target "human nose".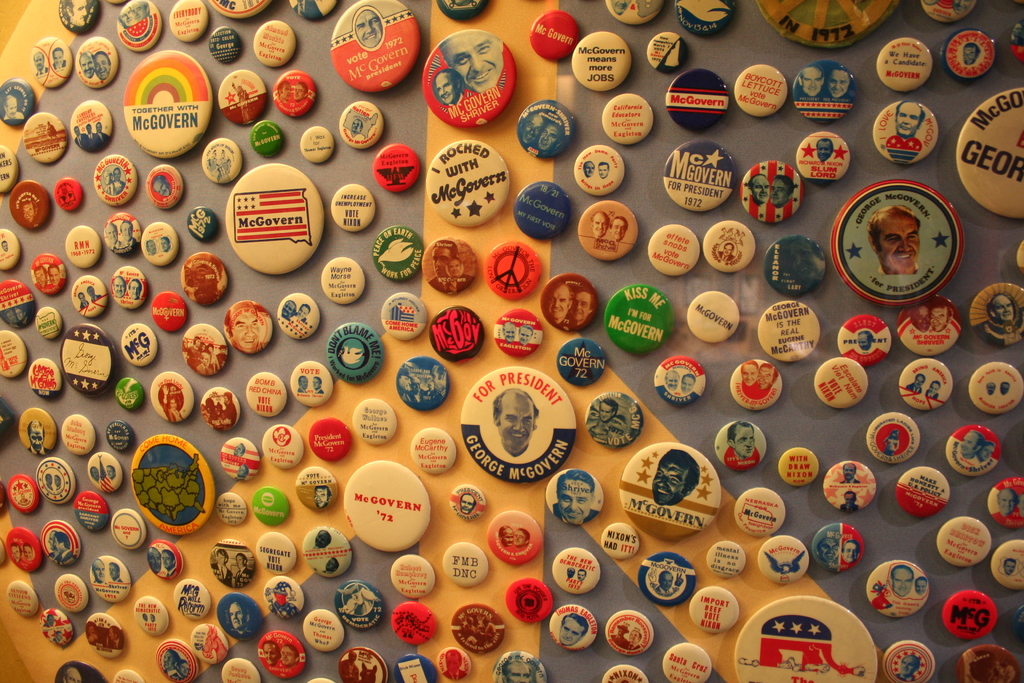
Target region: crop(442, 88, 445, 94).
